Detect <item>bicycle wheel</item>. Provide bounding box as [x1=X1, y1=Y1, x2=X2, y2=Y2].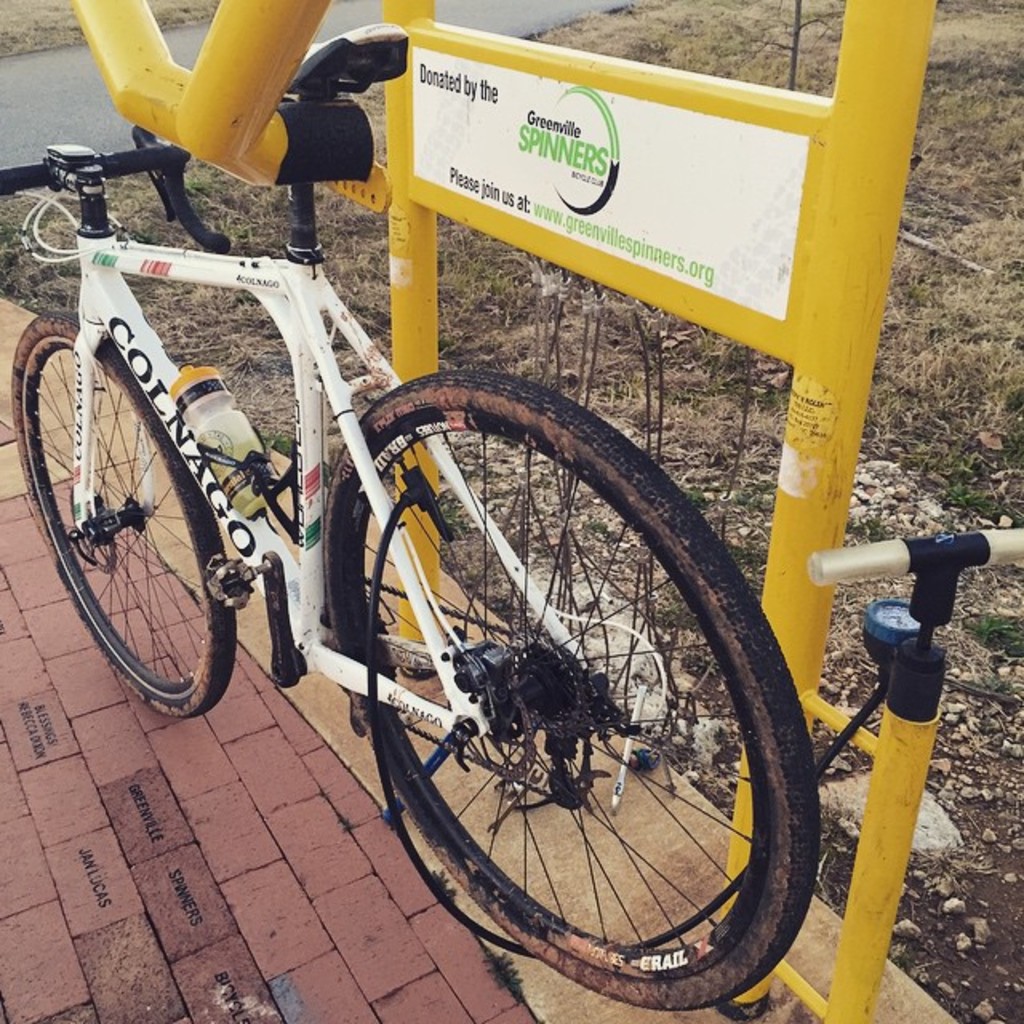
[x1=314, y1=395, x2=829, y2=1011].
